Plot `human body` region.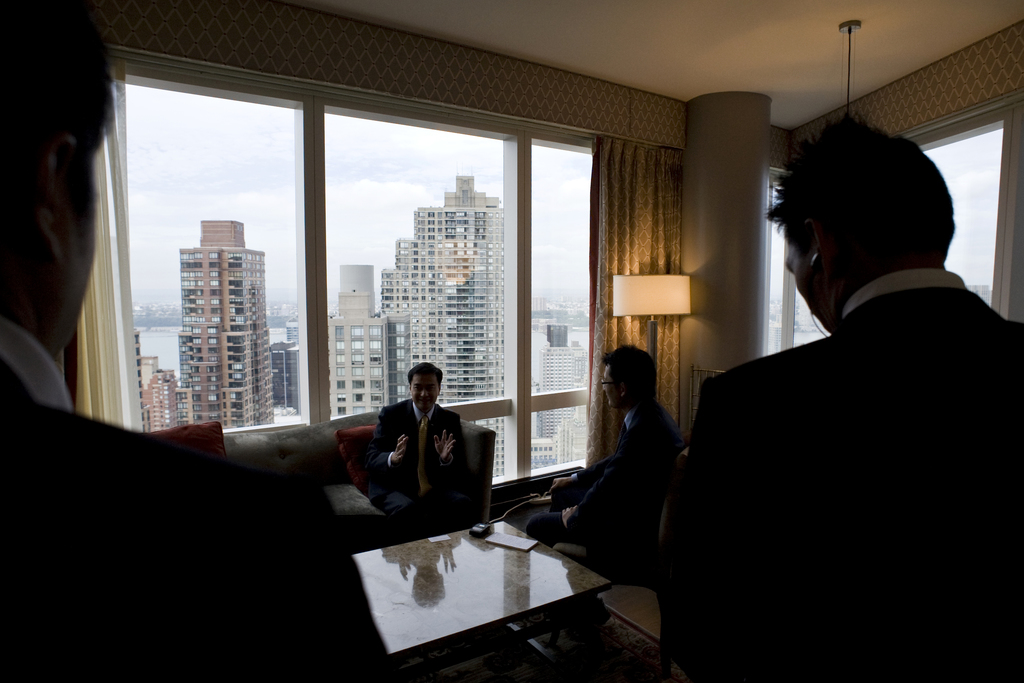
Plotted at {"x1": 659, "y1": 146, "x2": 1011, "y2": 682}.
